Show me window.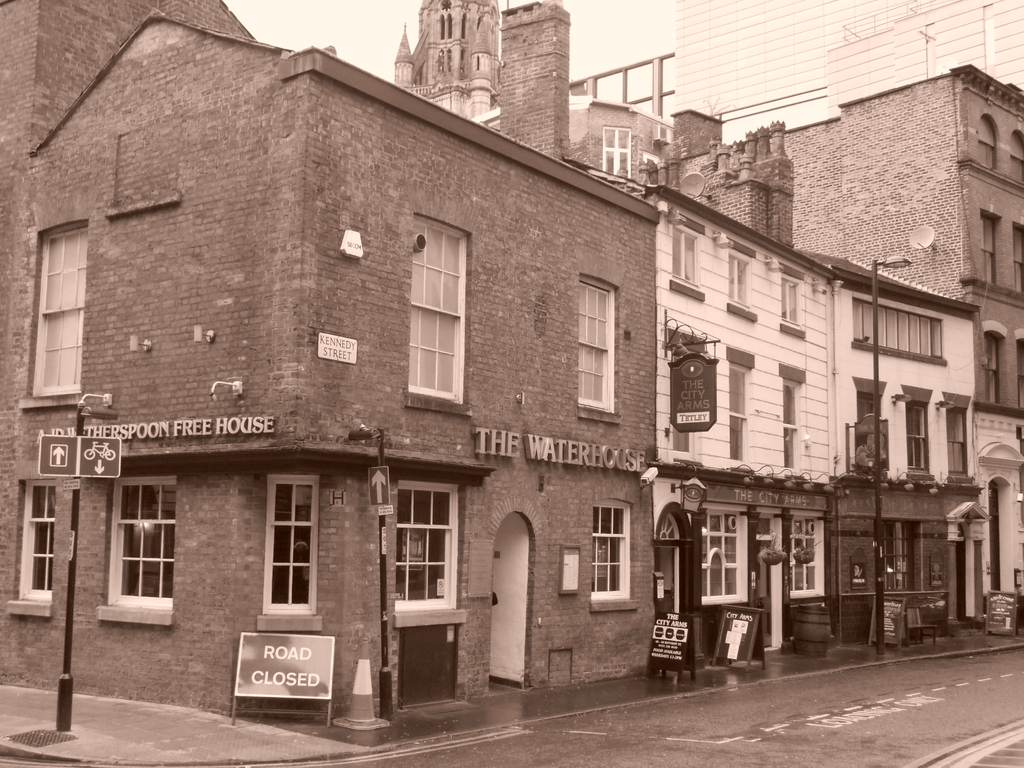
window is here: 408/216/470/405.
